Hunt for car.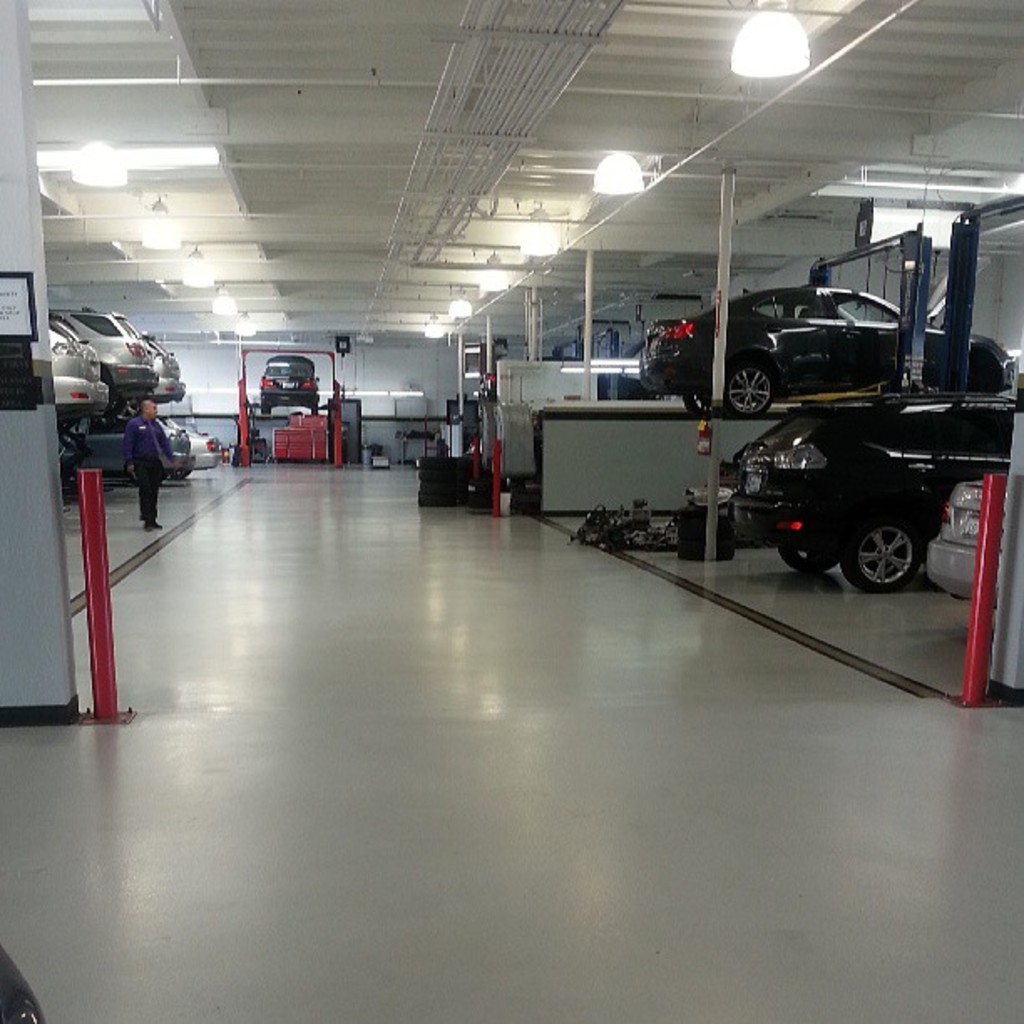
Hunted down at l=728, t=387, r=1012, b=592.
